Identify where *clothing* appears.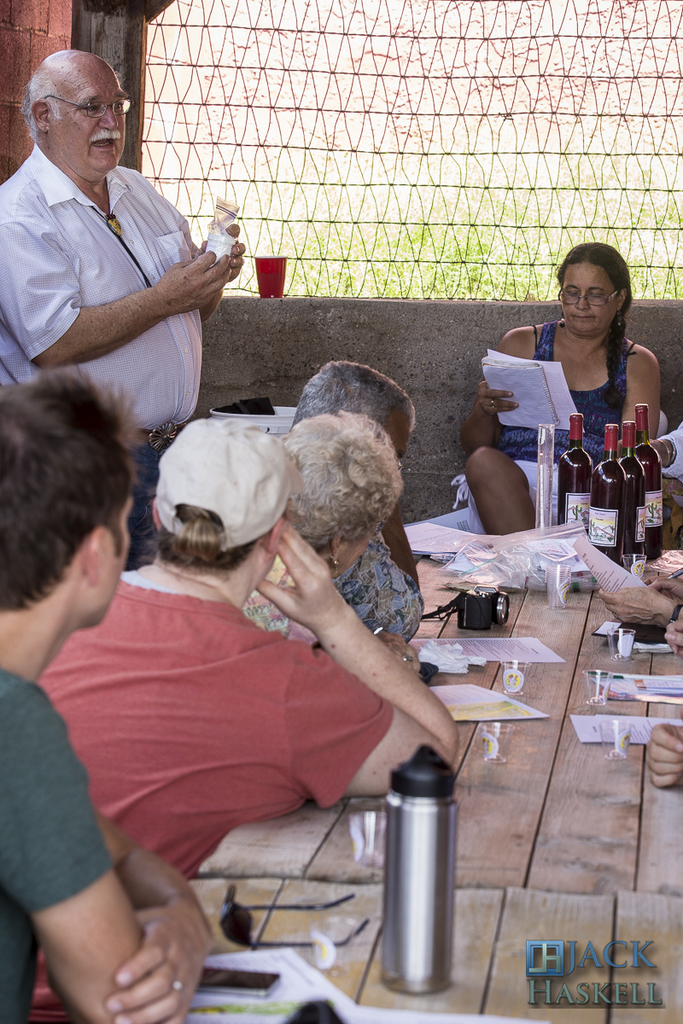
Appears at x1=491, y1=317, x2=628, y2=527.
